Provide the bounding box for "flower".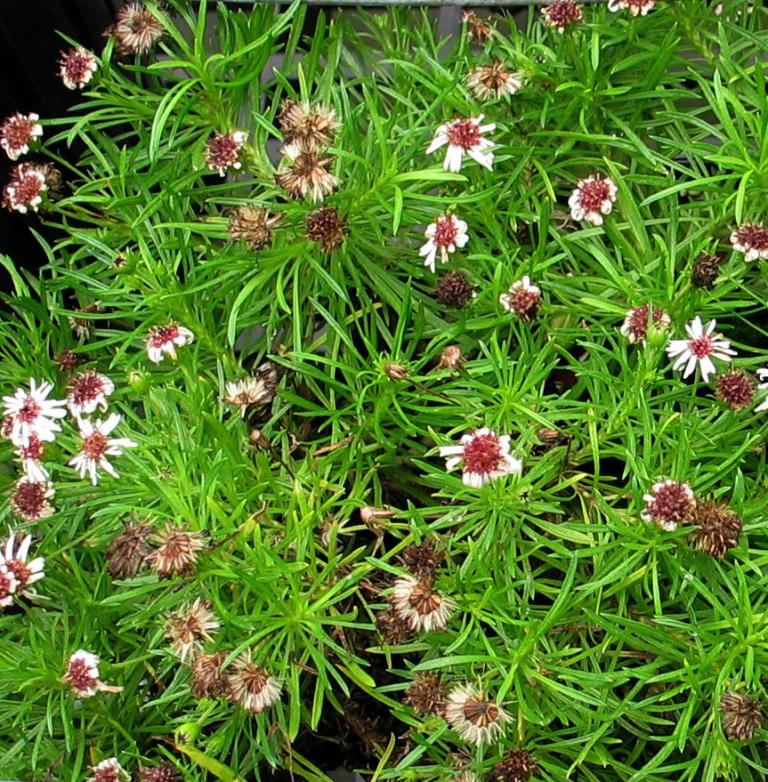
detection(219, 375, 265, 418).
